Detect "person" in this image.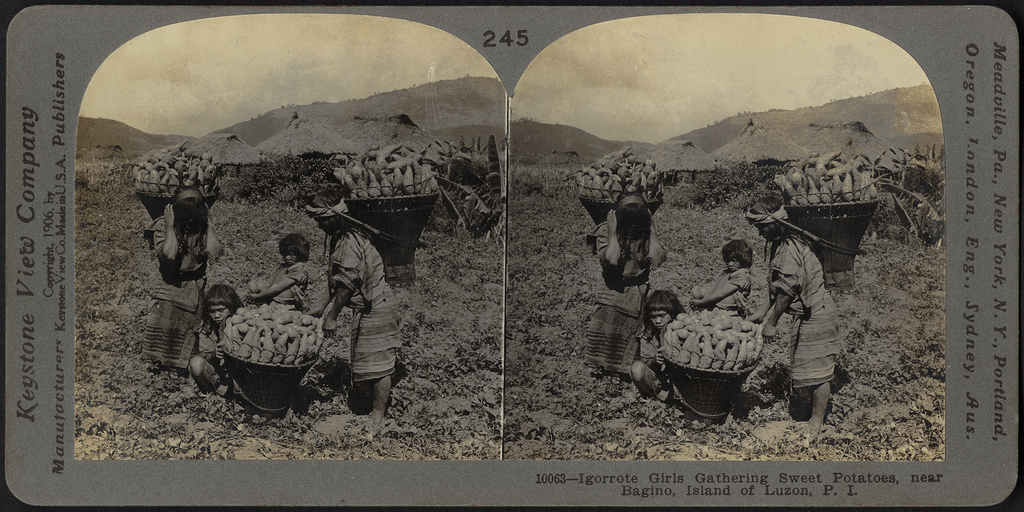
Detection: <region>310, 191, 409, 417</region>.
